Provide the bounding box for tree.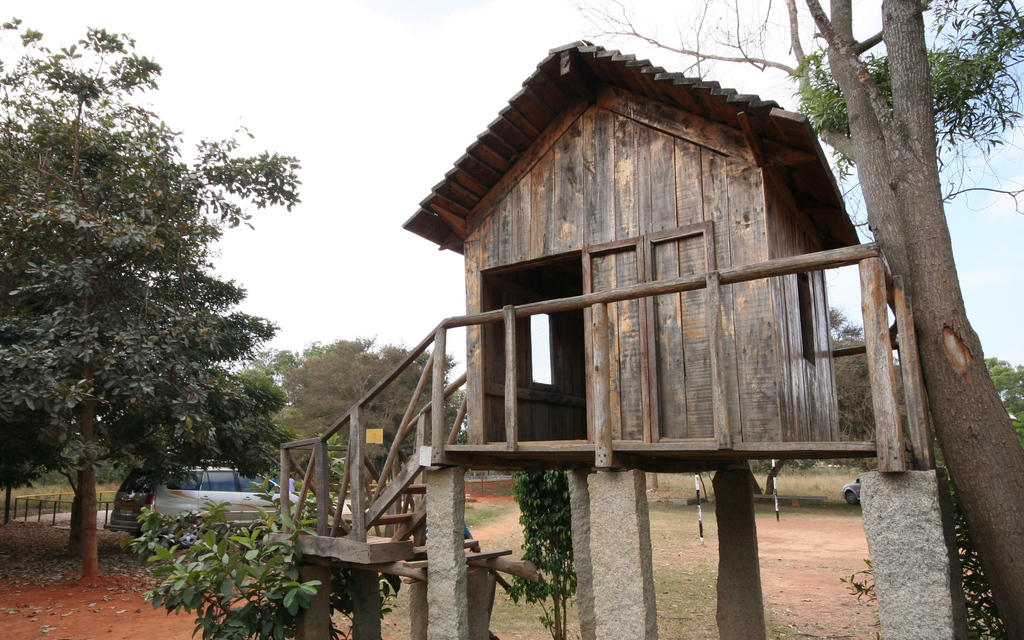
bbox=(271, 328, 463, 493).
